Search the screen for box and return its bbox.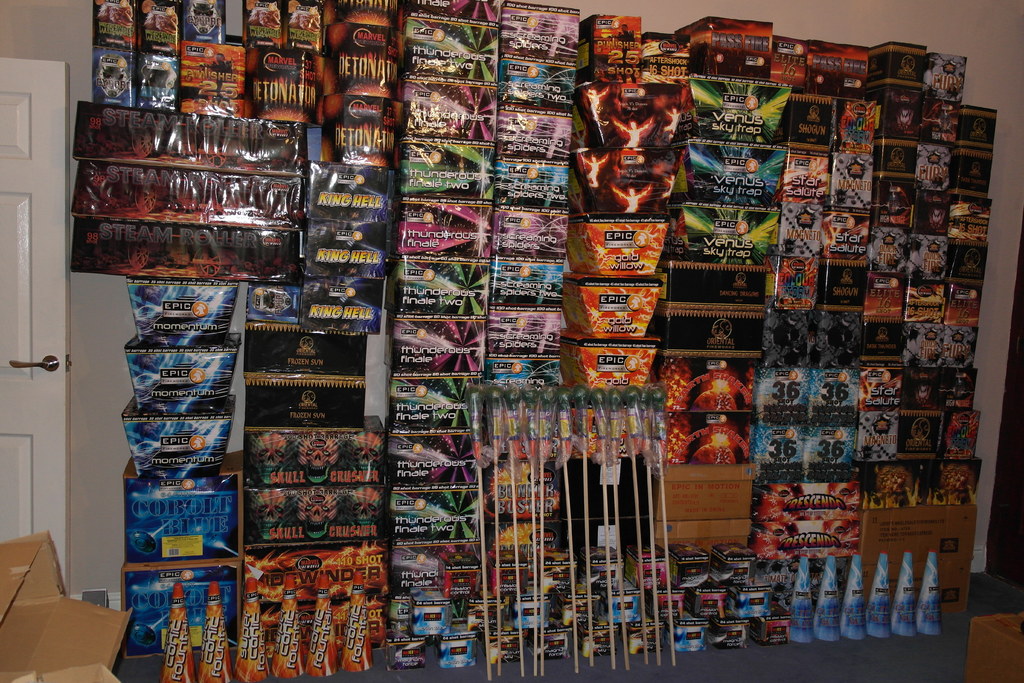
Found: 244/320/369/377.
